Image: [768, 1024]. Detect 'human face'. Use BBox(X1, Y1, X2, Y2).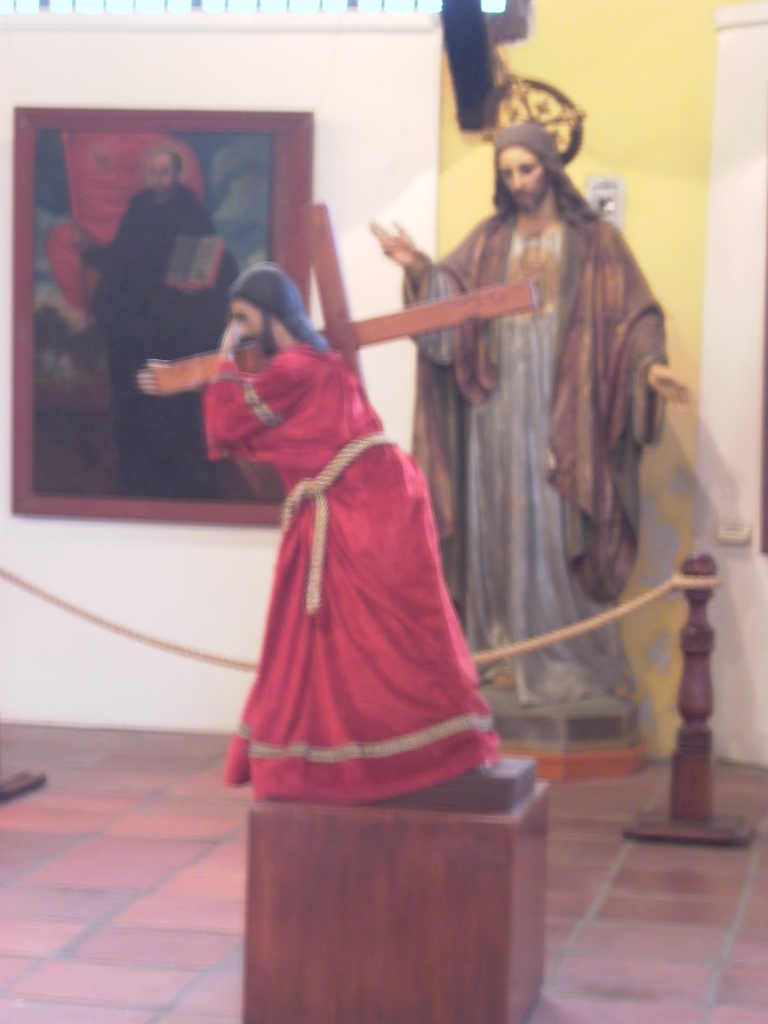
BBox(502, 148, 548, 211).
